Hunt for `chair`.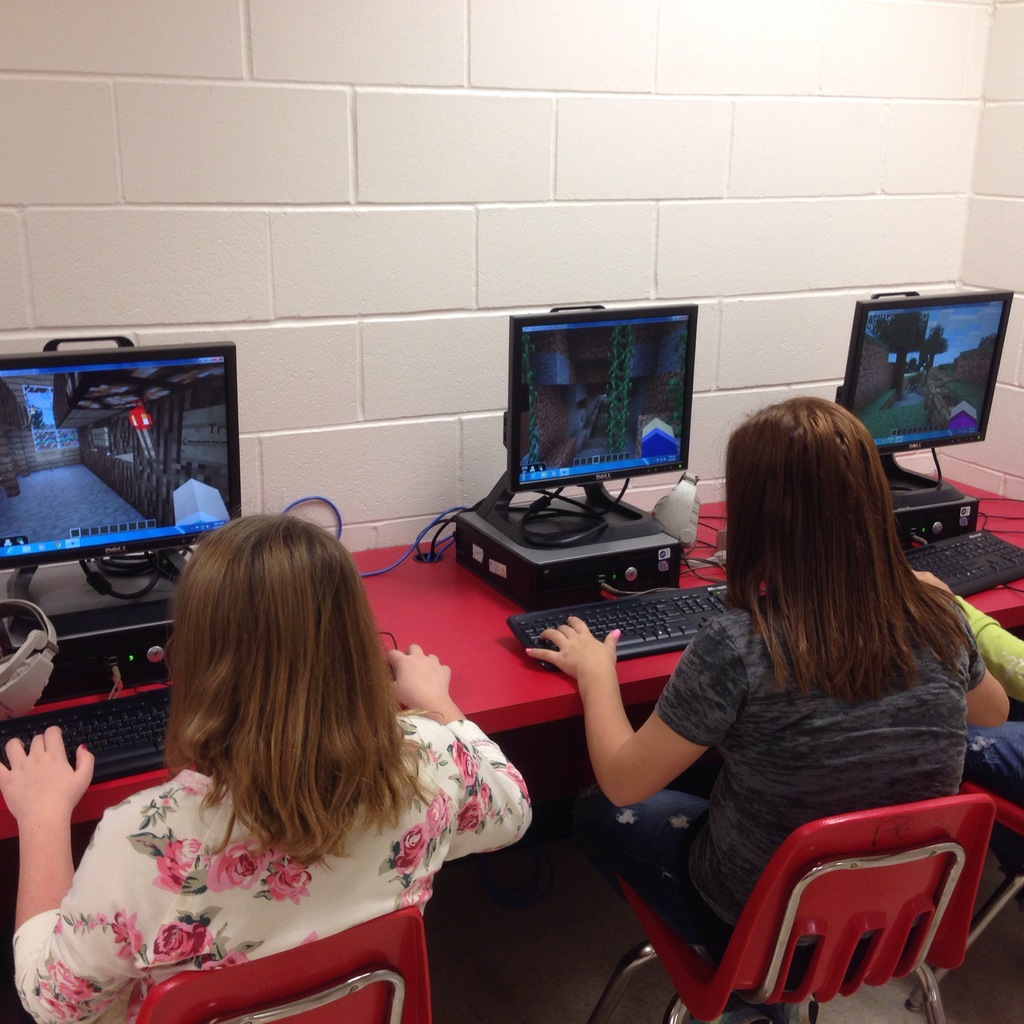
Hunted down at region(583, 798, 996, 1023).
